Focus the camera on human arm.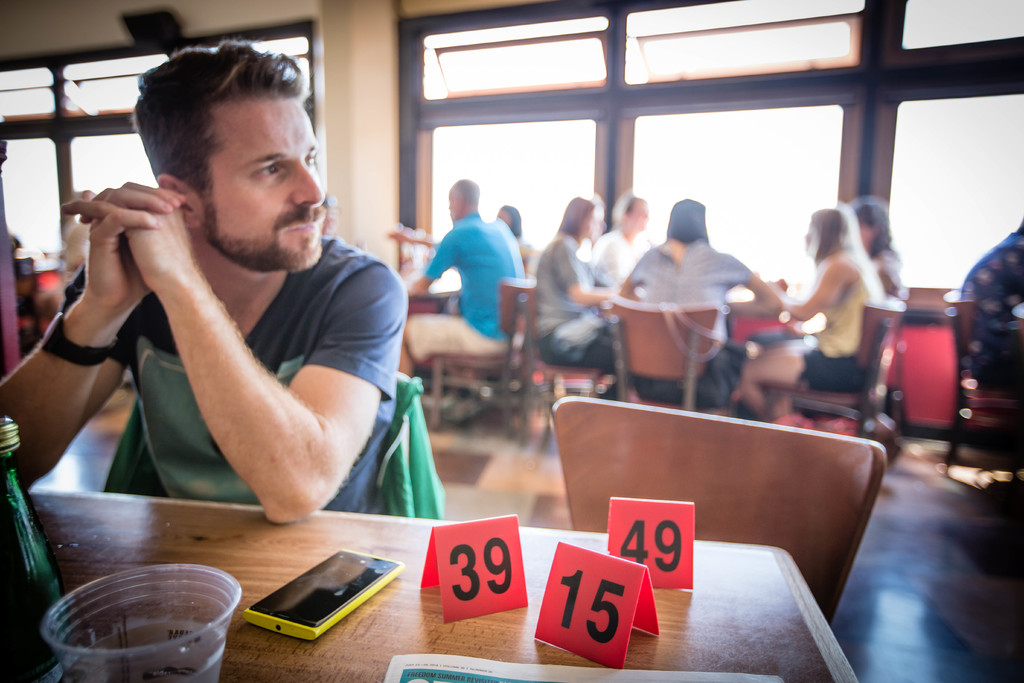
Focus region: bbox(746, 252, 853, 334).
